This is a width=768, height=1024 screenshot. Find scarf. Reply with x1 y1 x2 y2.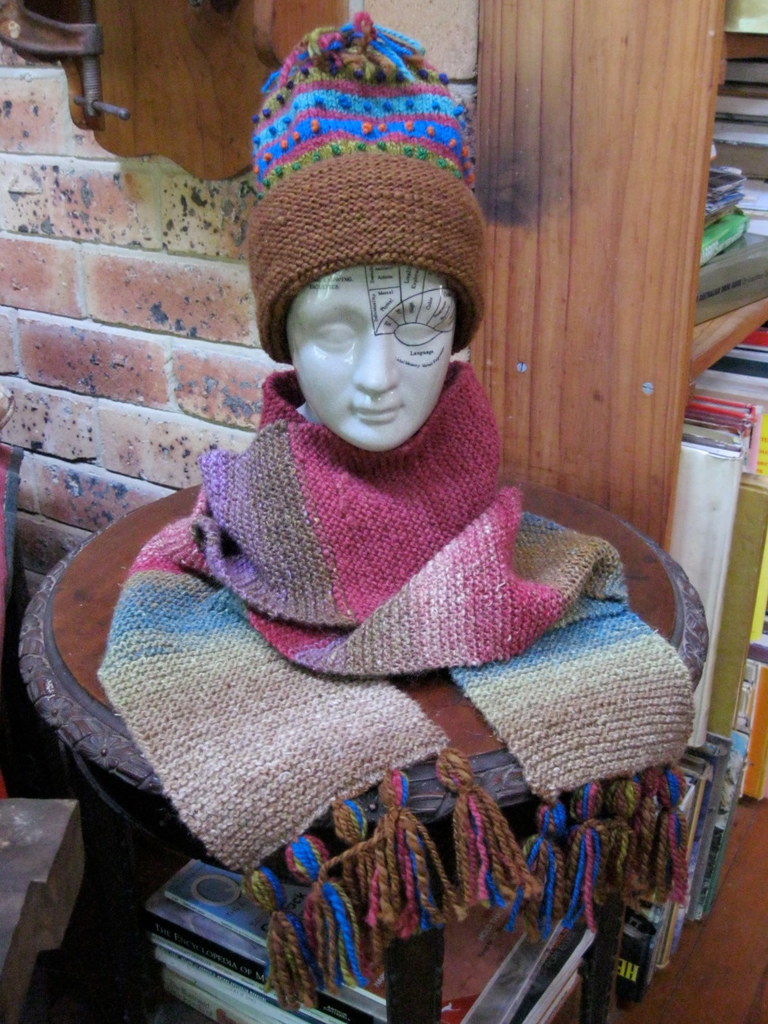
99 358 697 1008.
